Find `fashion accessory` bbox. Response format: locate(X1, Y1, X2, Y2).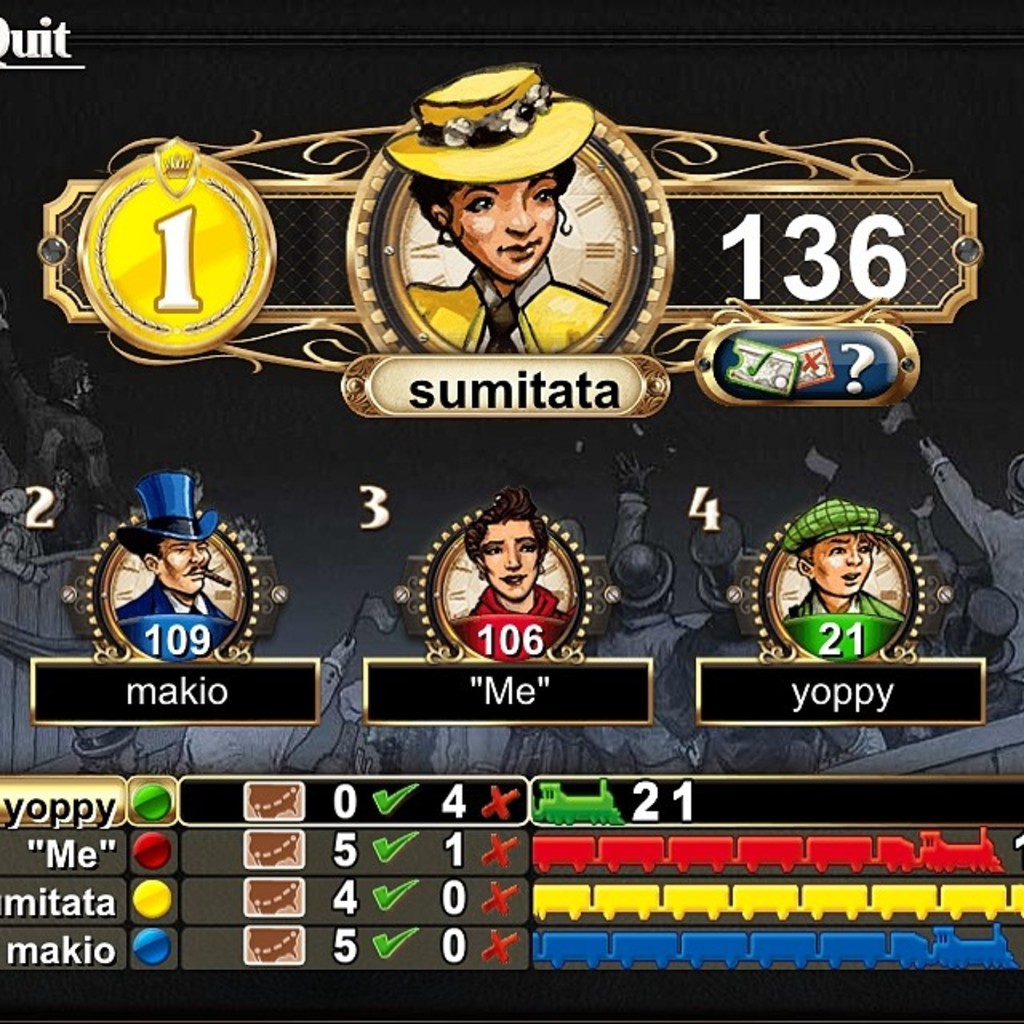
locate(117, 472, 218, 555).
